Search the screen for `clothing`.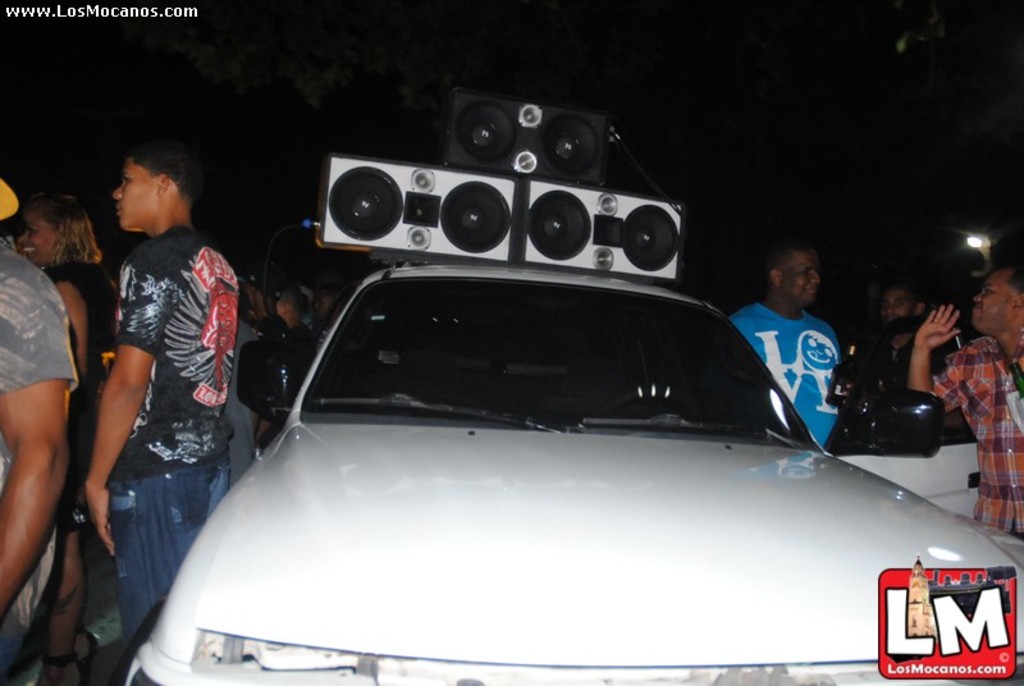
Found at Rect(730, 299, 845, 445).
